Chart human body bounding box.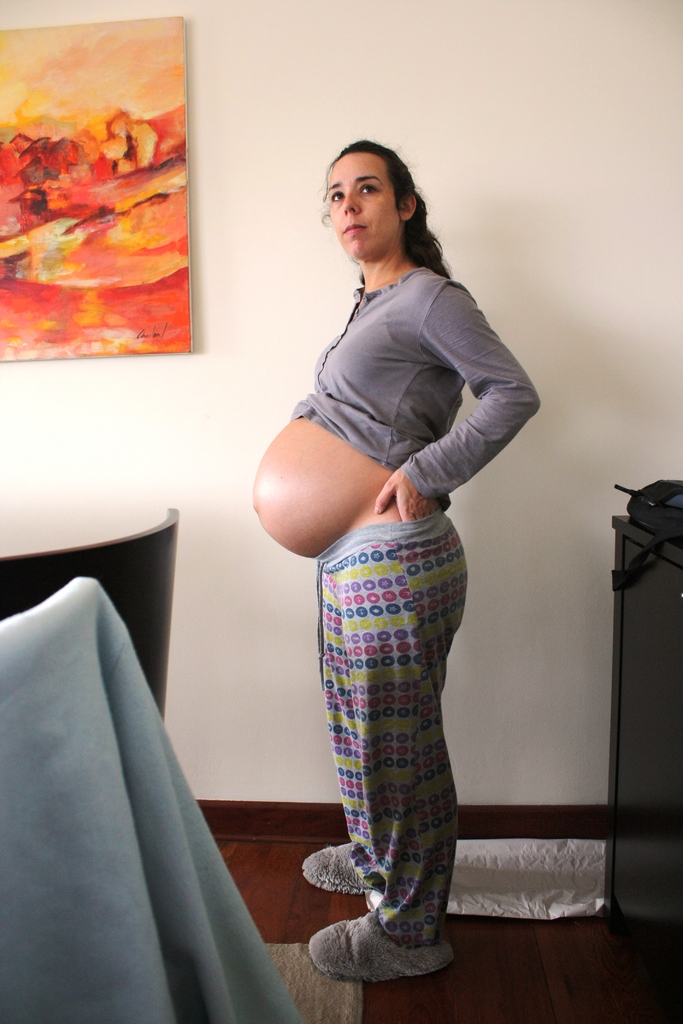
Charted: region(258, 186, 520, 1005).
